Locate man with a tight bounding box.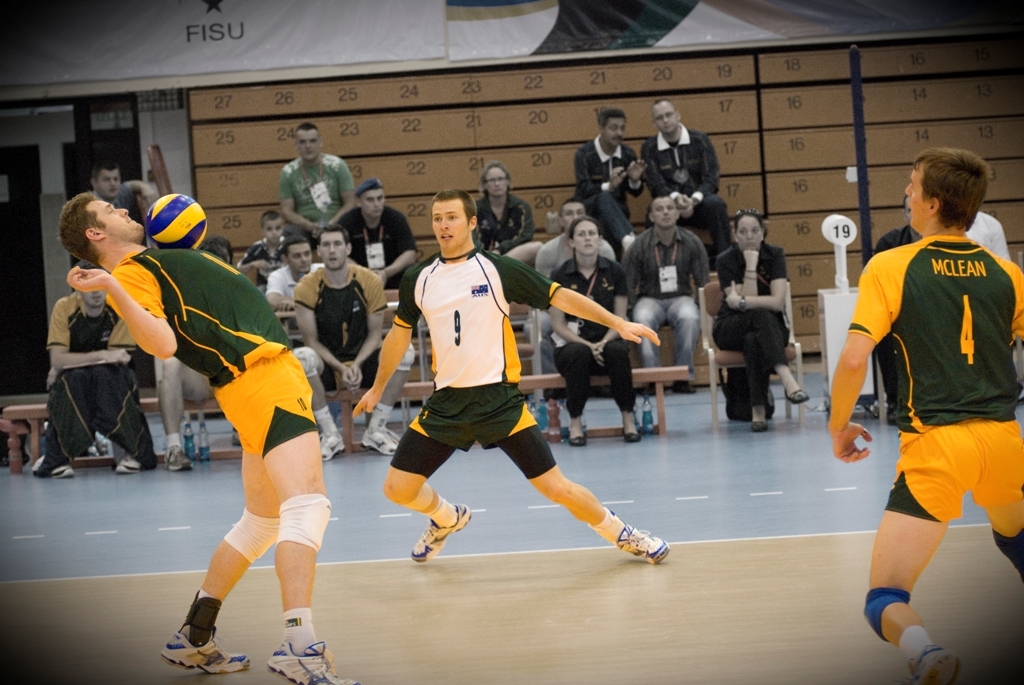
332, 177, 417, 311.
